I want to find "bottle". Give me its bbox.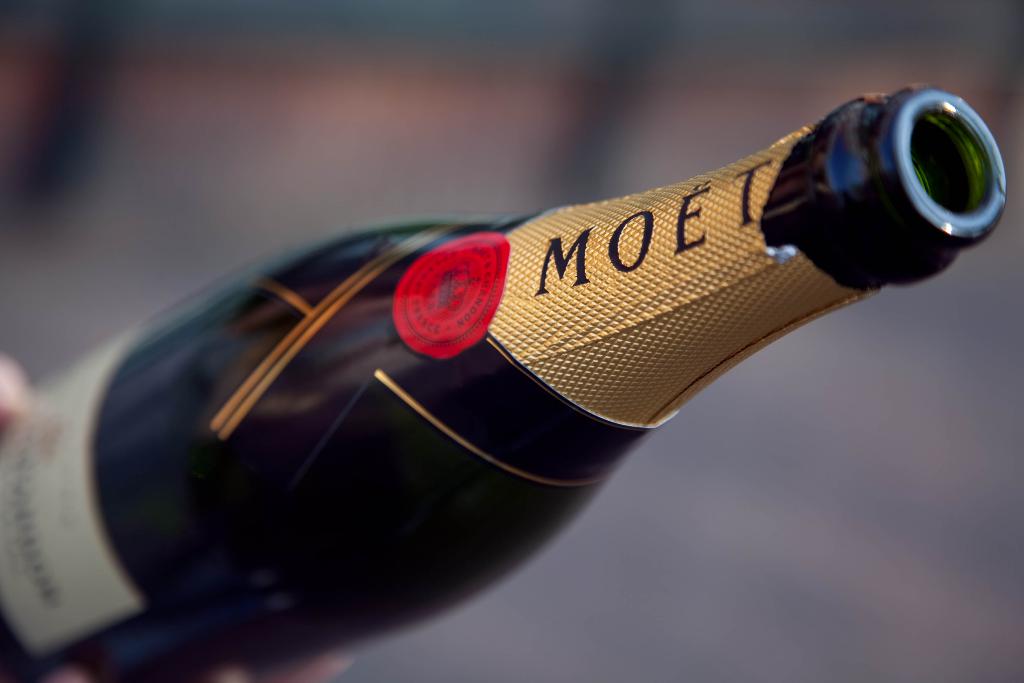
bbox=[1, 57, 1023, 644].
